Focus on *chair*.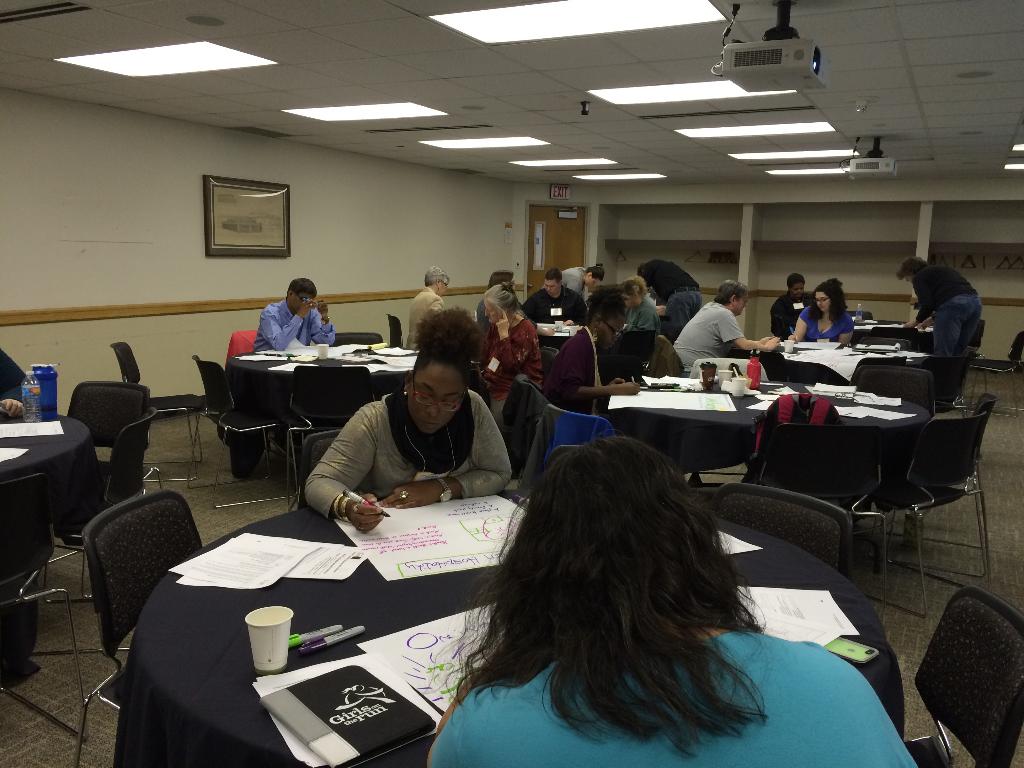
Focused at select_region(385, 316, 406, 349).
